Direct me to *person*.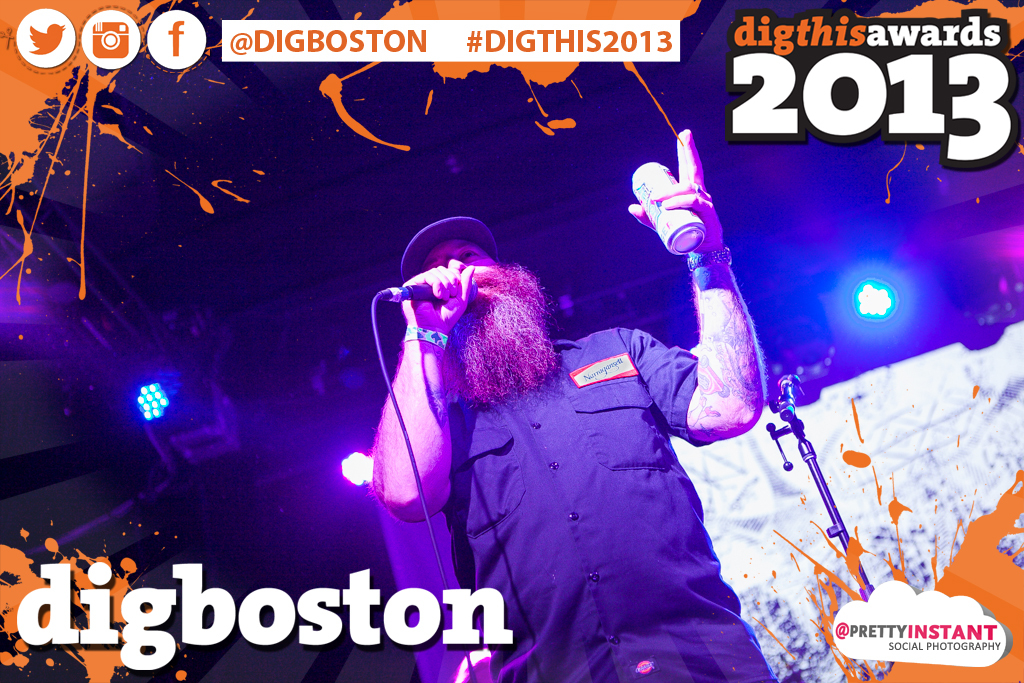
Direction: <region>369, 123, 771, 682</region>.
